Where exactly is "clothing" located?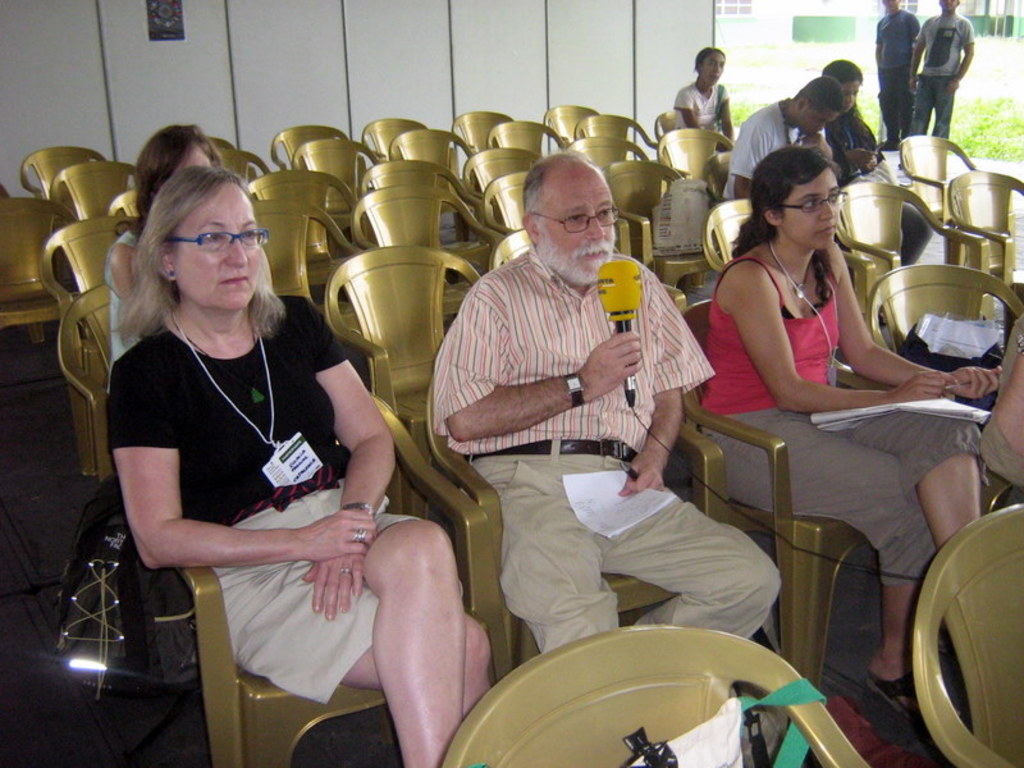
Its bounding box is bbox=[671, 79, 728, 133].
